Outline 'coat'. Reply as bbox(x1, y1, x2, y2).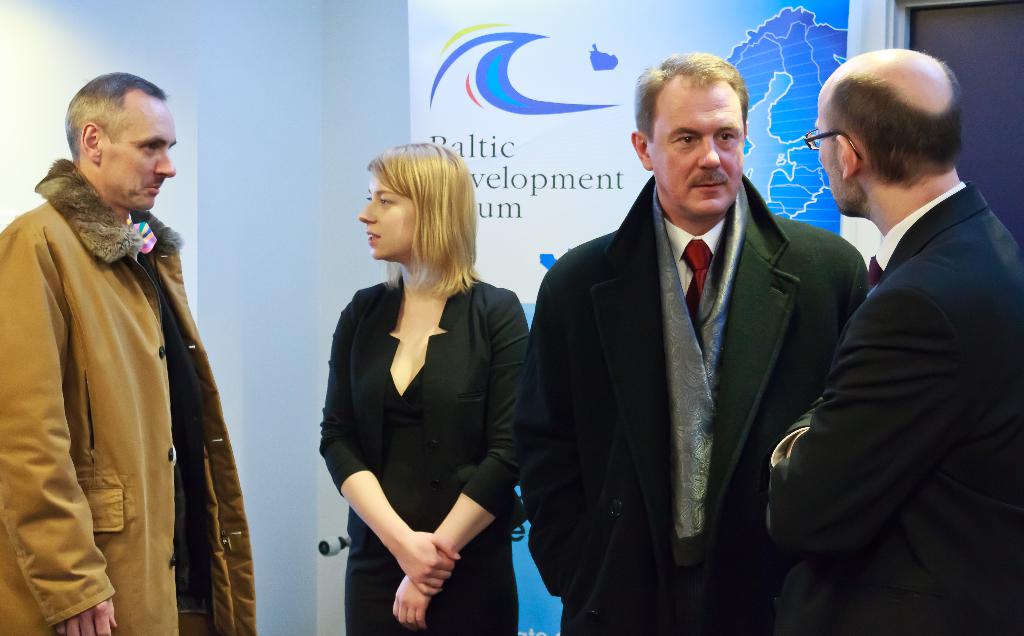
bbox(508, 176, 873, 635).
